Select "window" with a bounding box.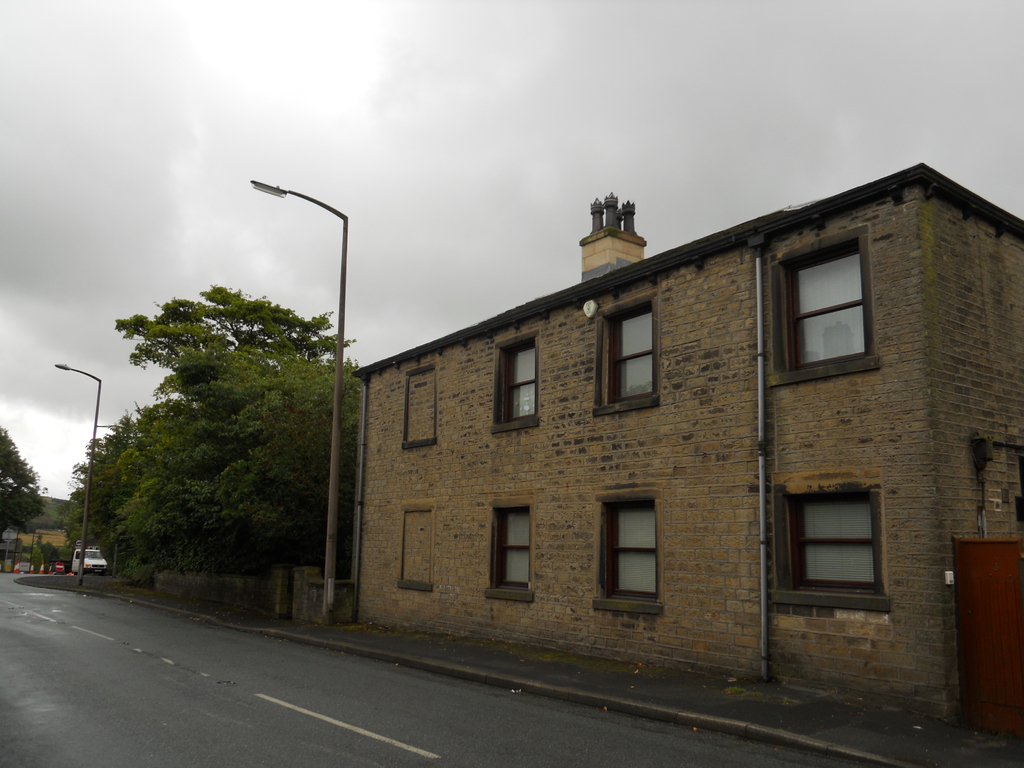
box(769, 227, 881, 389).
